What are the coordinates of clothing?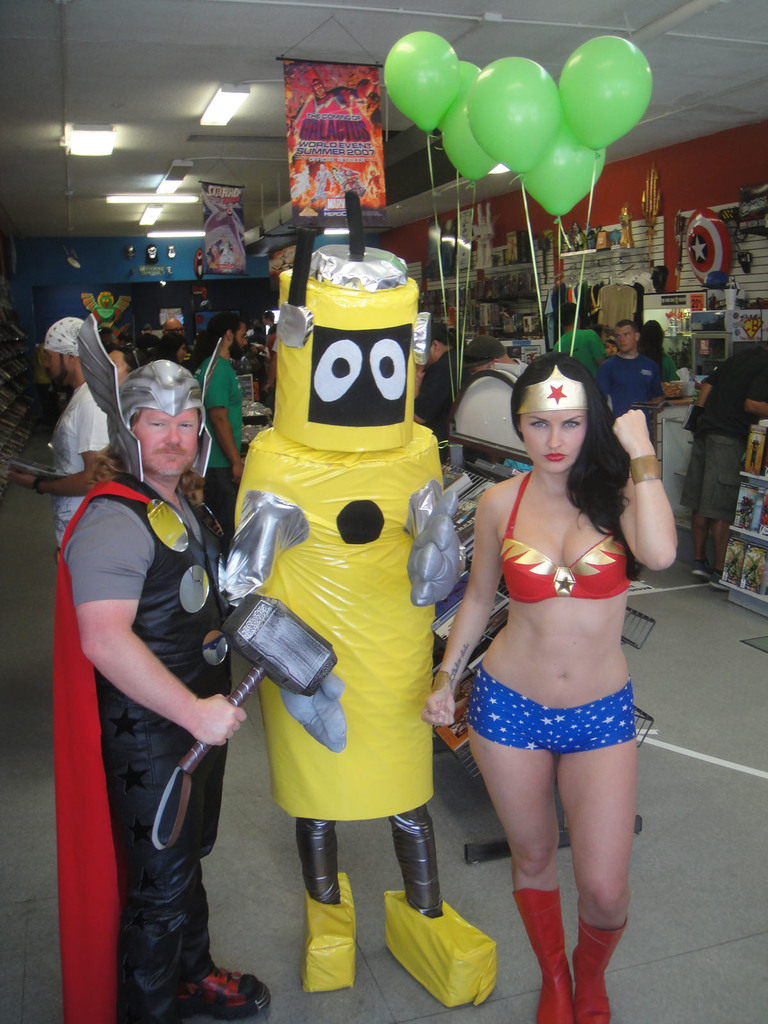
region(457, 660, 634, 764).
